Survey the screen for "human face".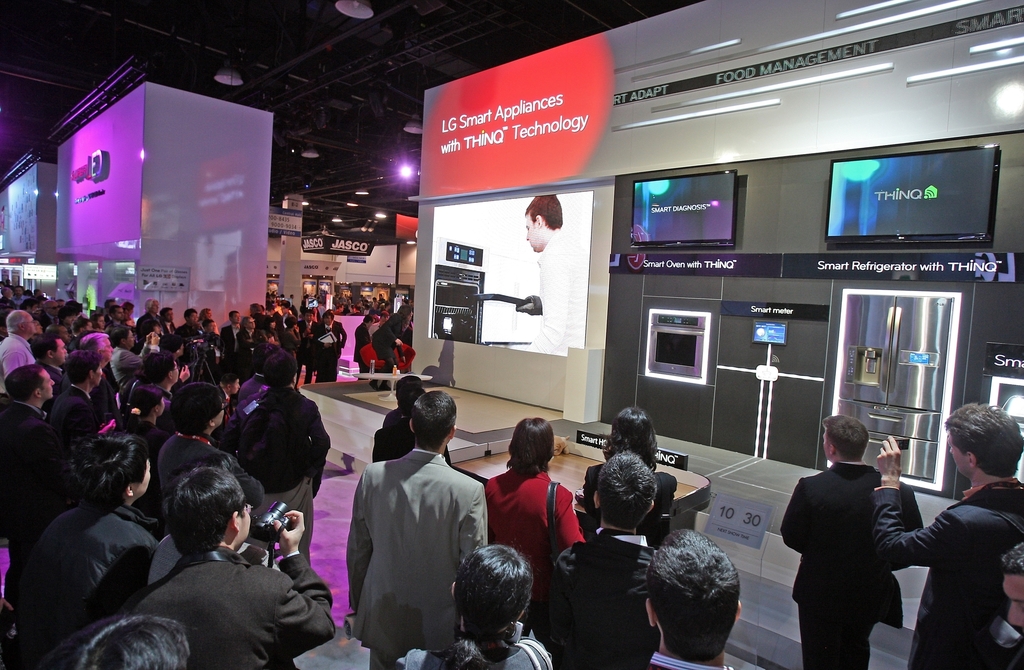
Survey found: bbox=(24, 310, 35, 335).
